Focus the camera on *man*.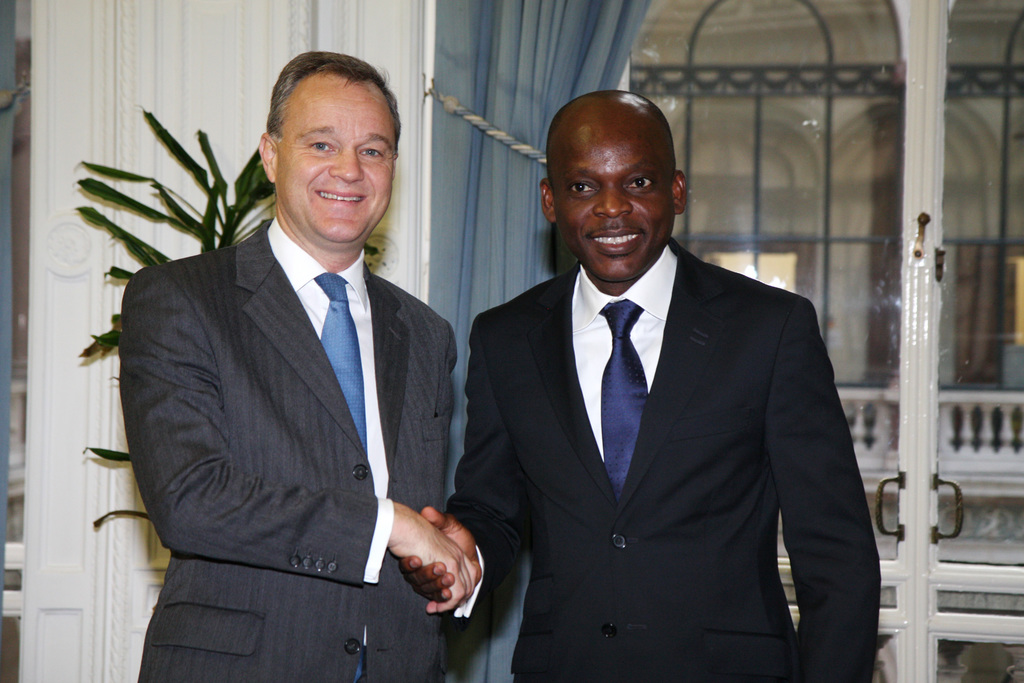
Focus region: left=118, top=47, right=462, bottom=682.
